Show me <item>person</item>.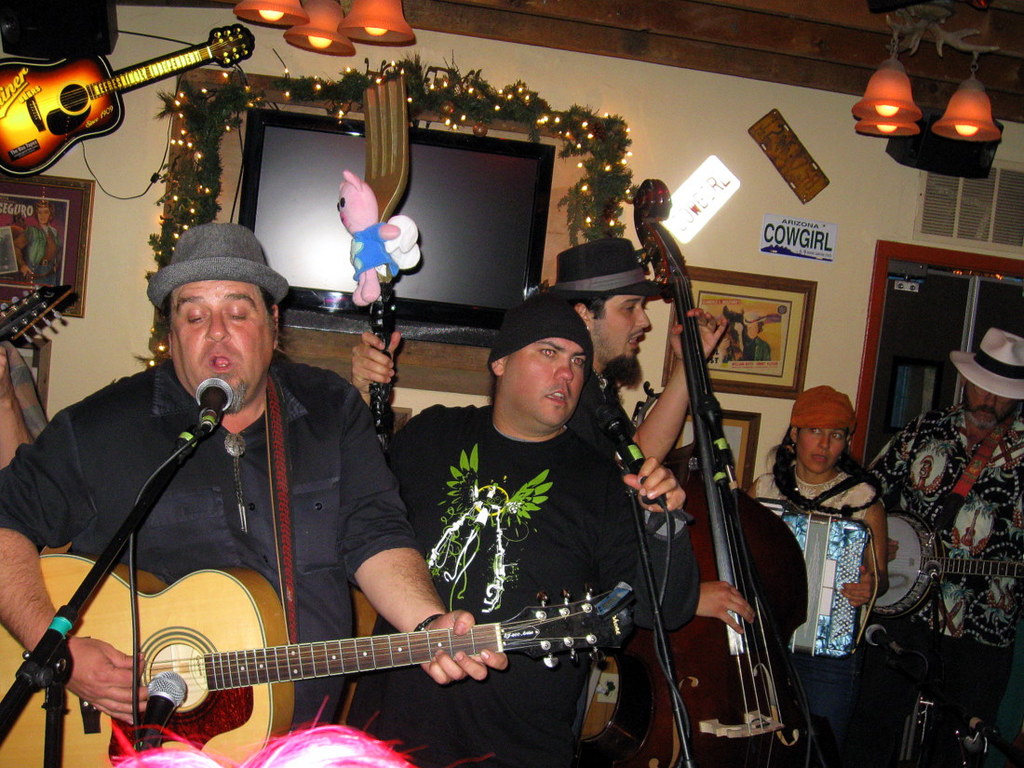
<item>person</item> is here: bbox(0, 338, 44, 463).
